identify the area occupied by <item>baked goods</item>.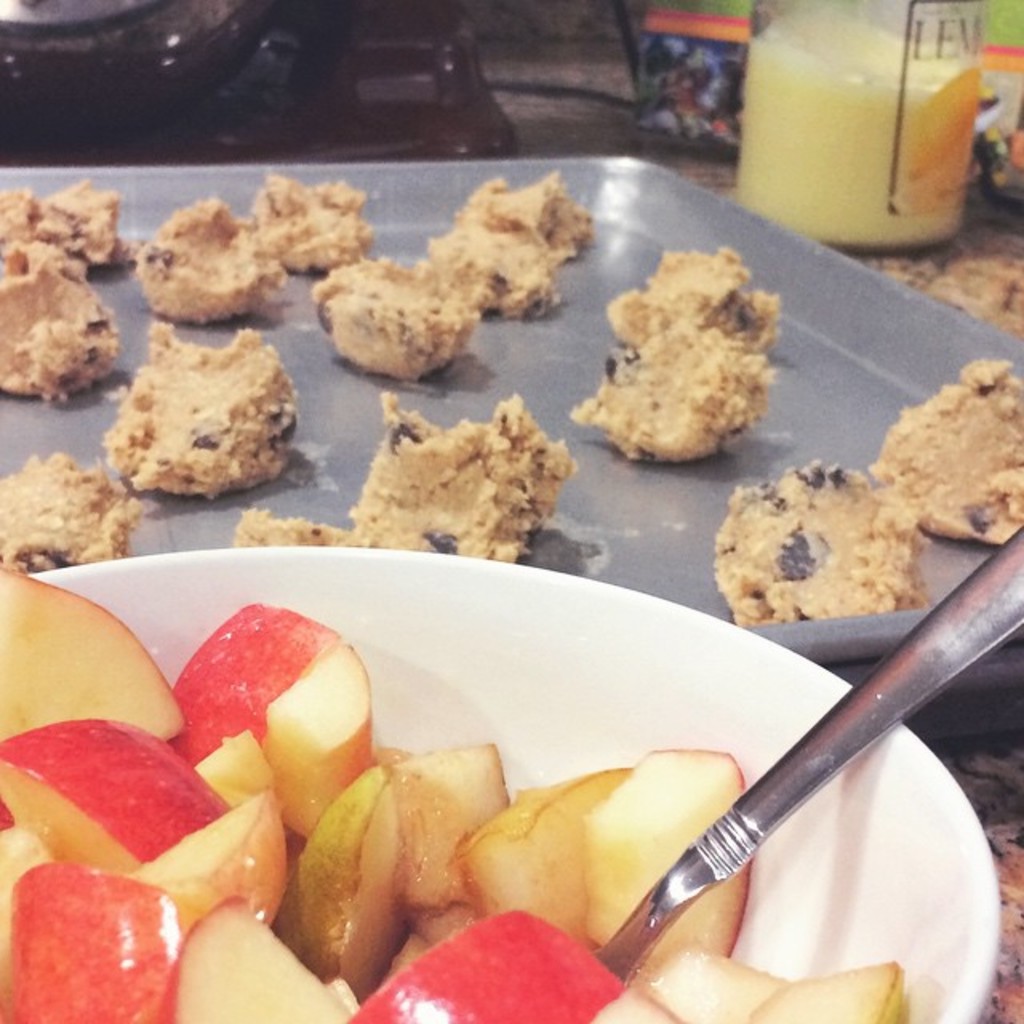
Area: <box>96,318,299,501</box>.
